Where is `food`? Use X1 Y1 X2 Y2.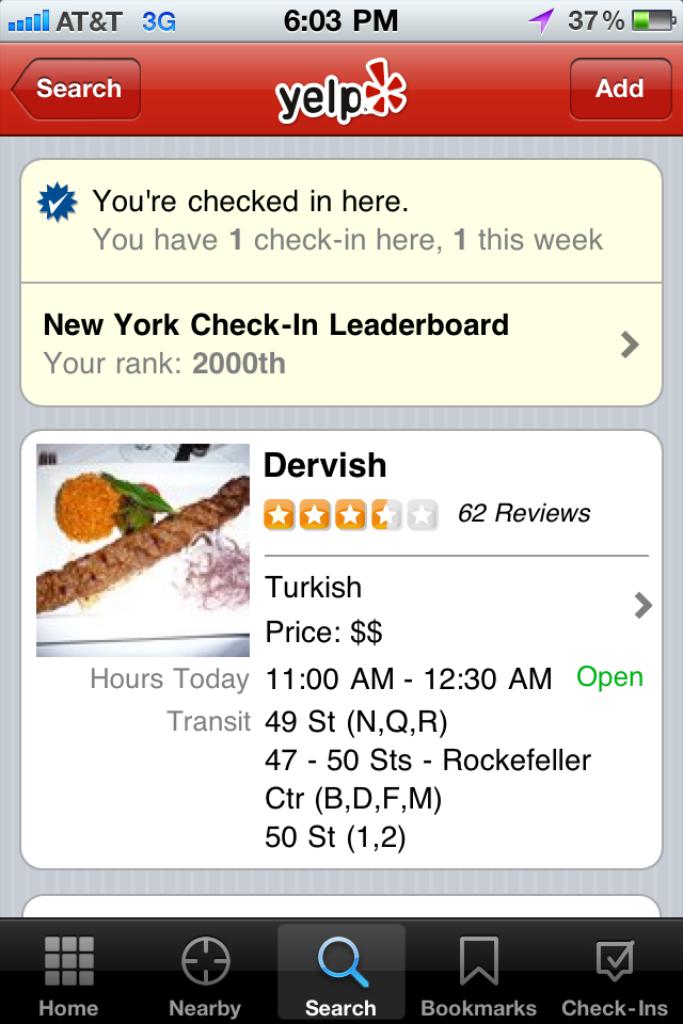
25 475 243 610.
